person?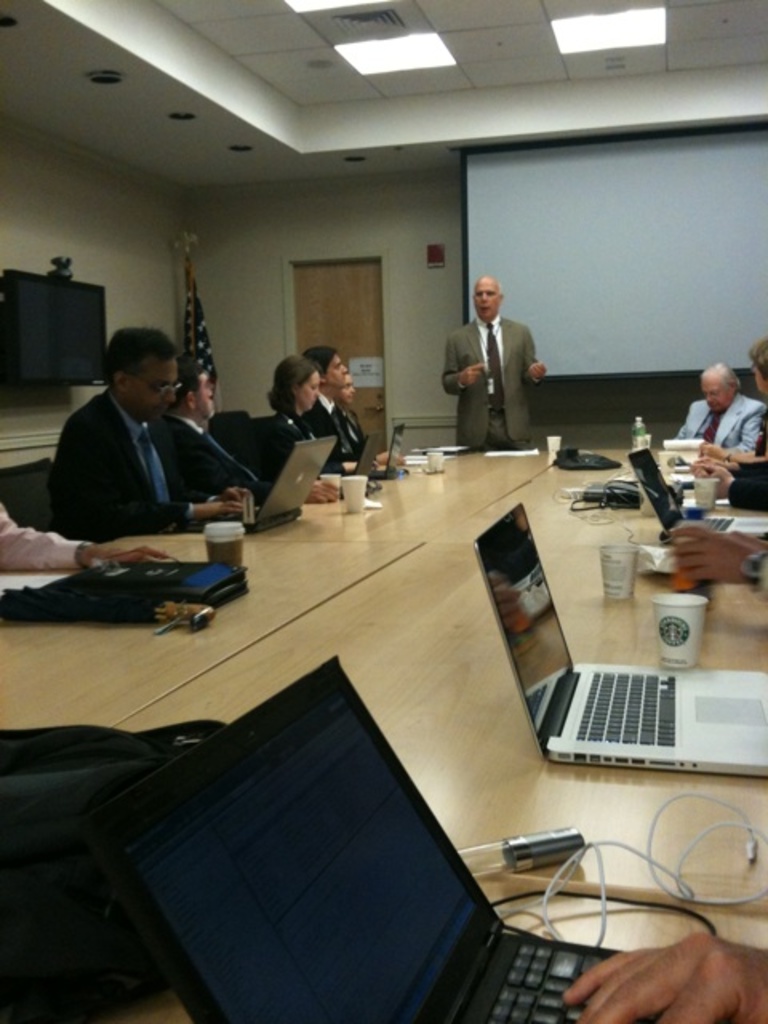
(334,373,406,462)
